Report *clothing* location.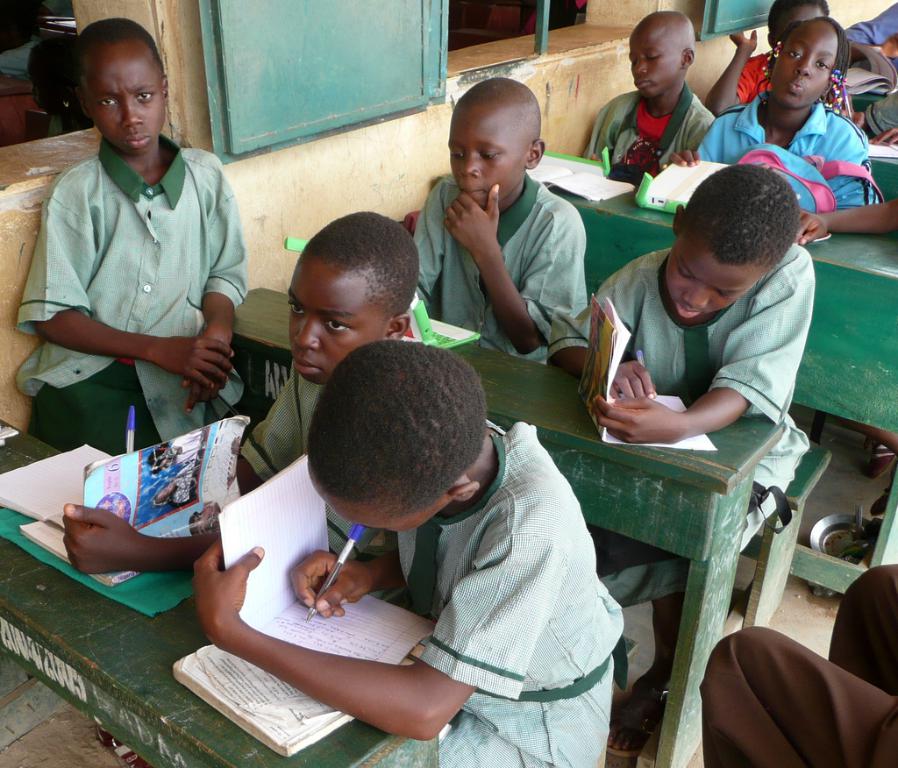
Report: Rect(35, 93, 236, 437).
